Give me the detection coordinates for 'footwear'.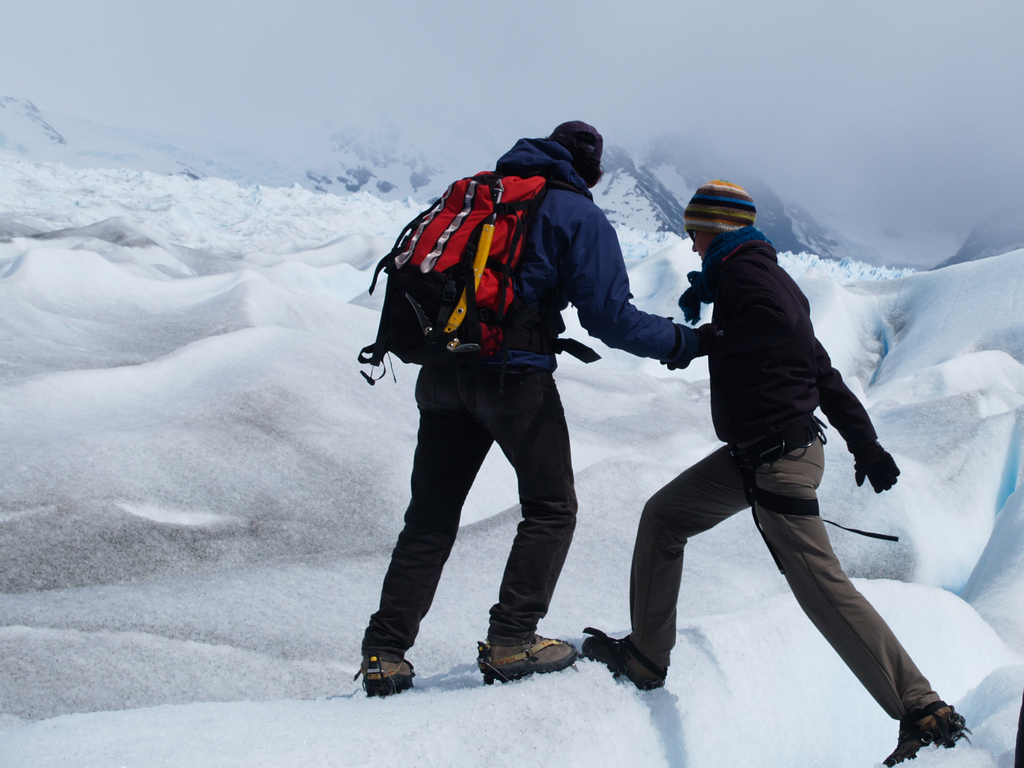
left=358, top=653, right=413, bottom=700.
